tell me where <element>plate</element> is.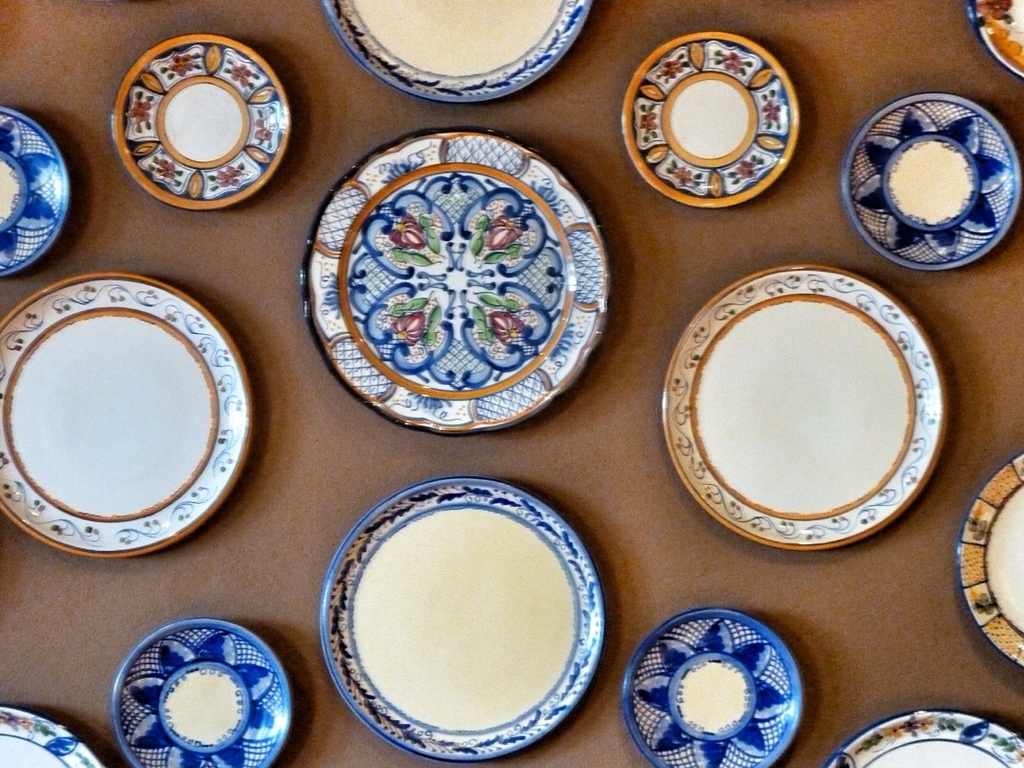
<element>plate</element> is at [left=302, top=126, right=616, bottom=438].
